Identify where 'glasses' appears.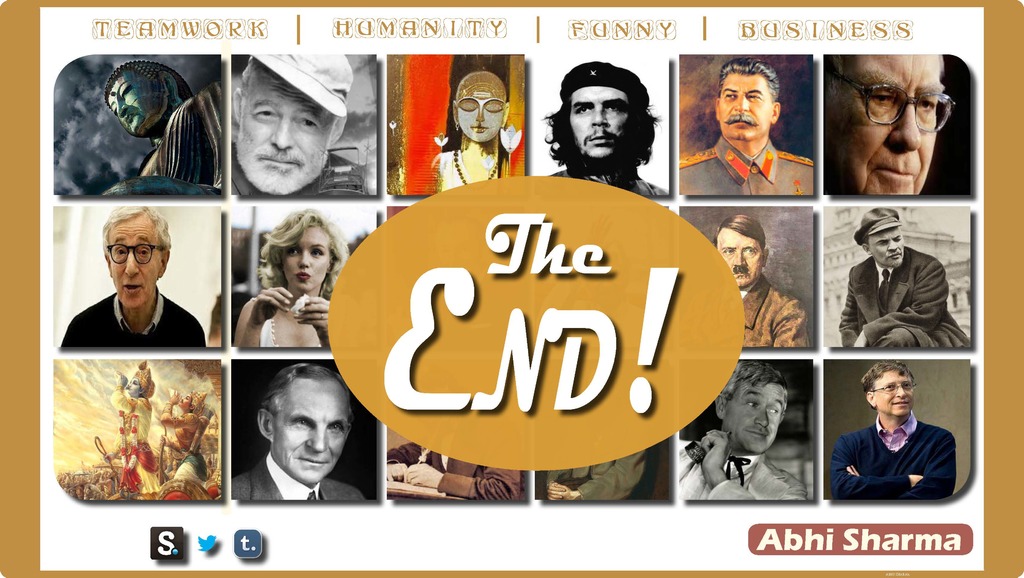
Appears at 101:241:176:266.
